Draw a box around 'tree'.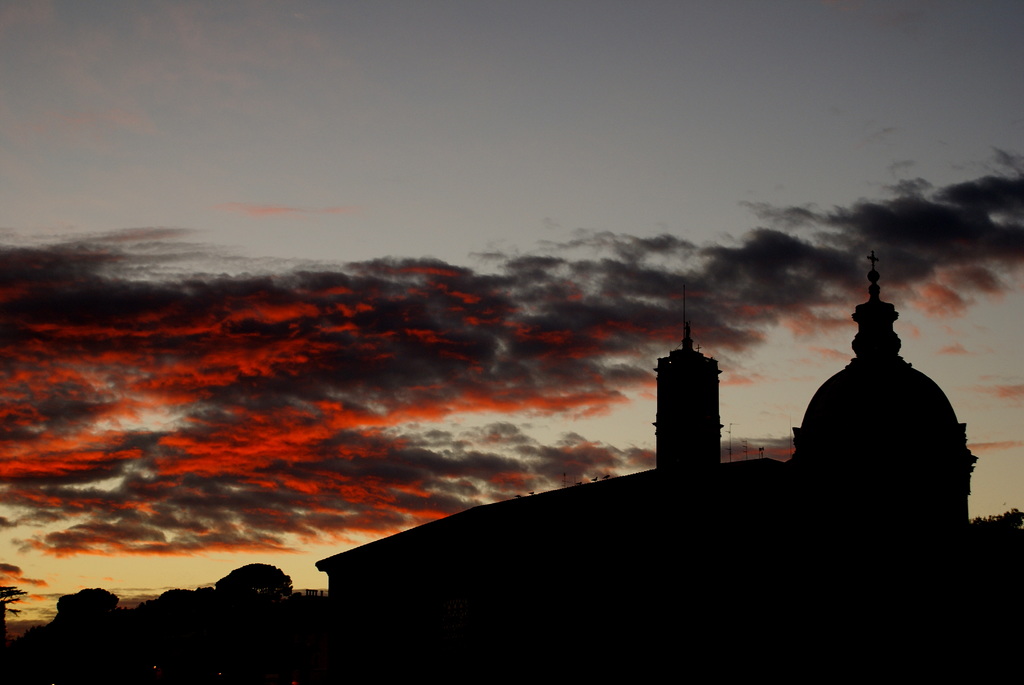
region(216, 562, 290, 602).
